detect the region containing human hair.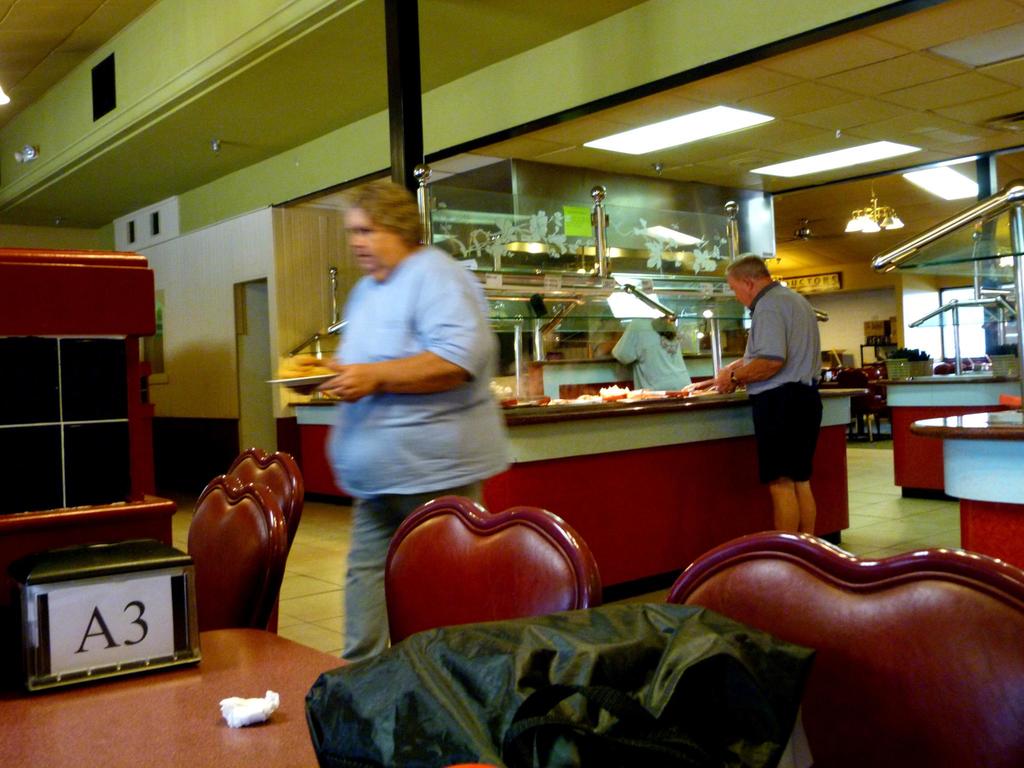
l=339, t=169, r=432, b=250.
